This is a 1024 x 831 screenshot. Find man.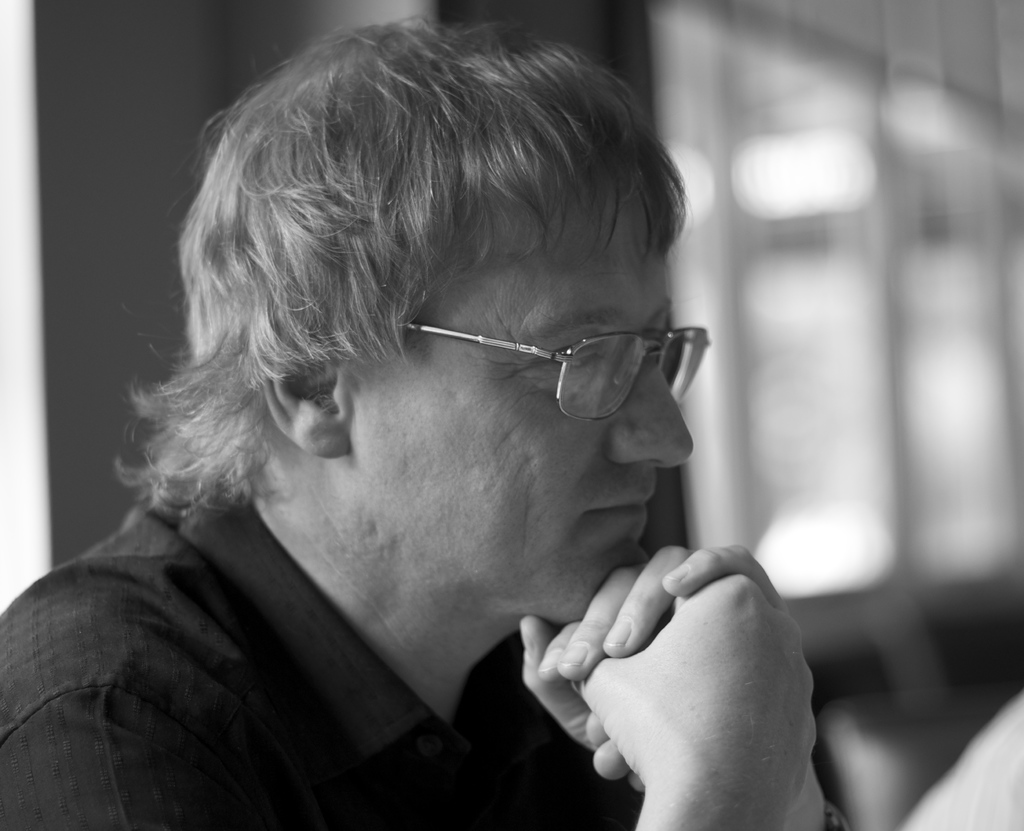
Bounding box: [x1=0, y1=0, x2=870, y2=830].
